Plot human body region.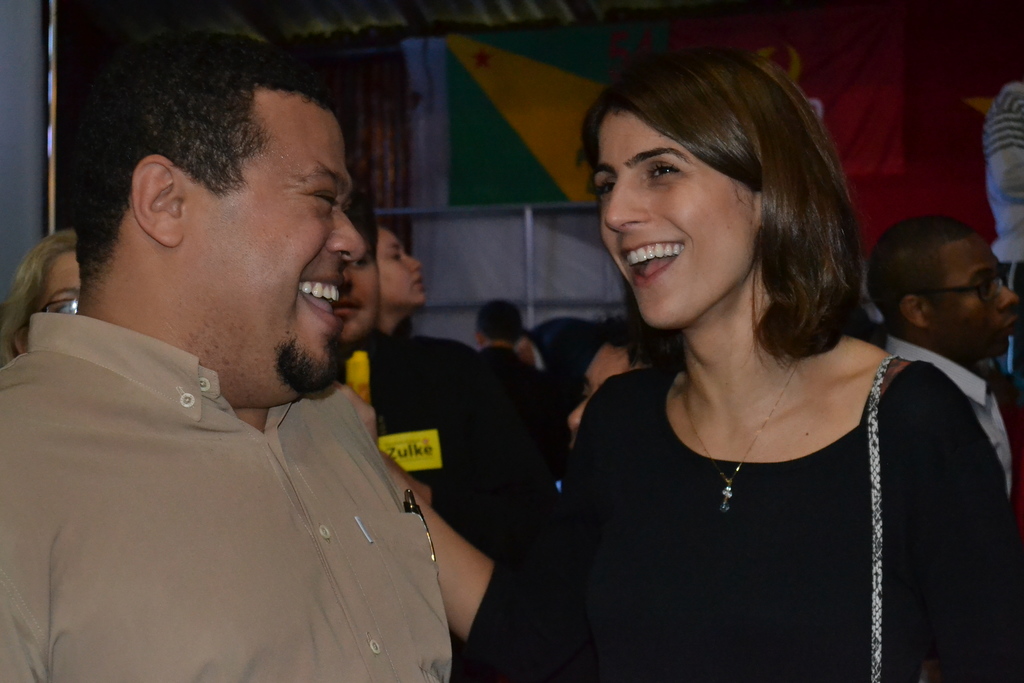
Plotted at [left=368, top=320, right=492, bottom=536].
